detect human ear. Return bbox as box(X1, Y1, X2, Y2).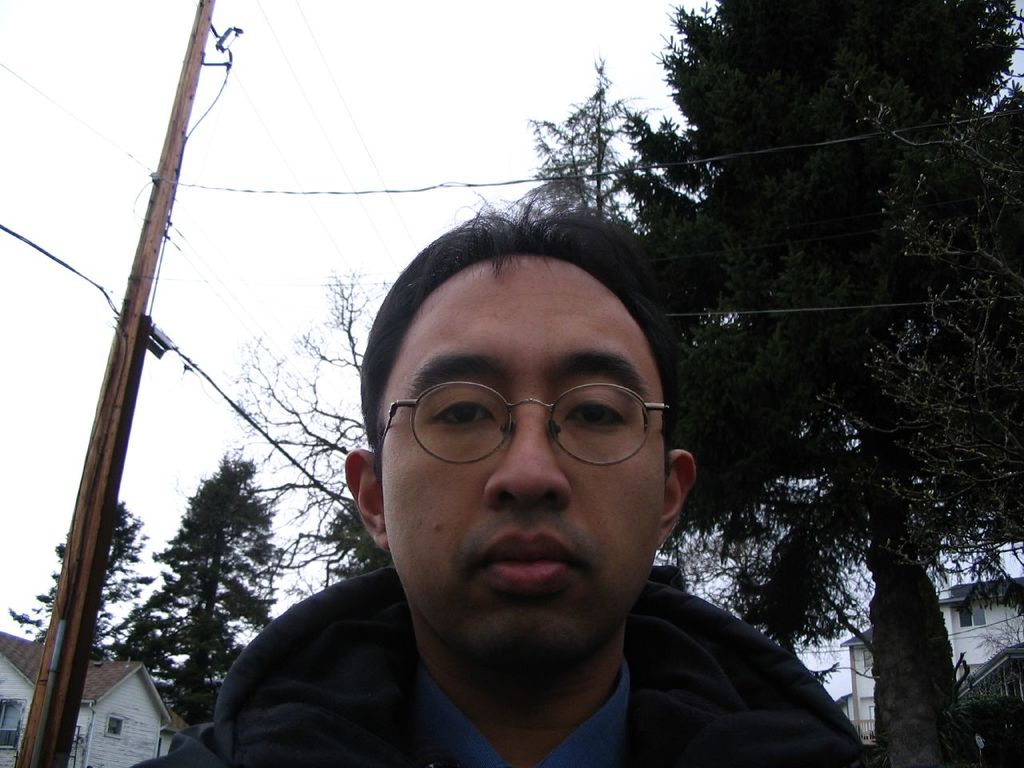
box(658, 445, 701, 550).
